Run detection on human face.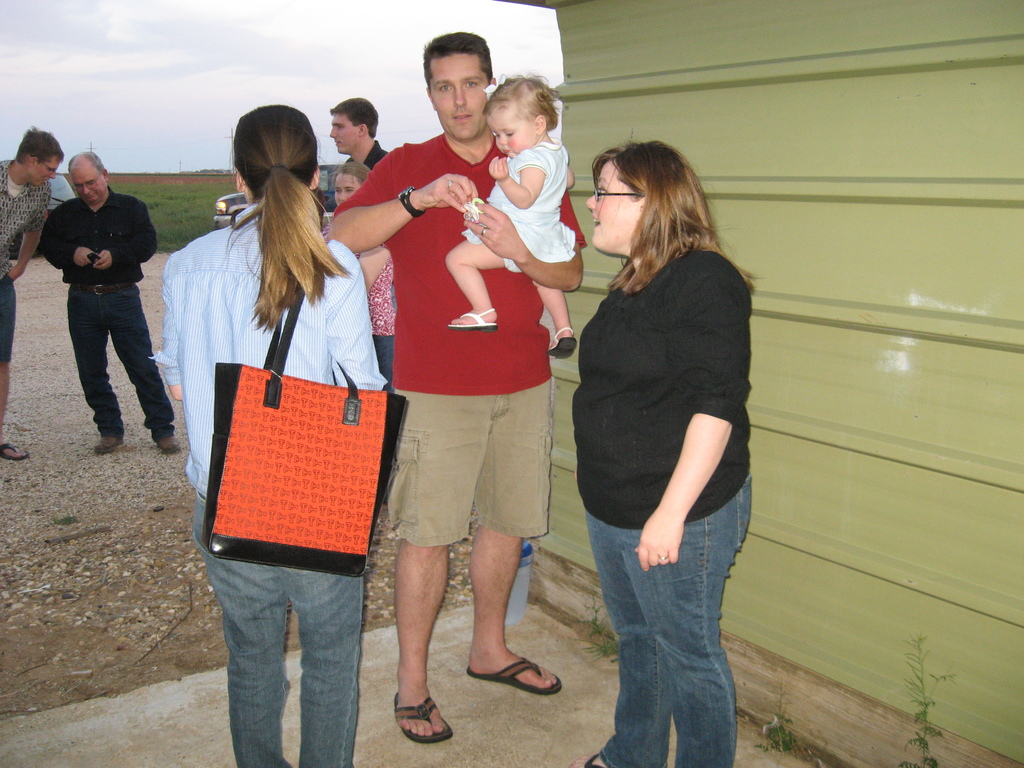
Result: (x1=591, y1=157, x2=646, y2=257).
